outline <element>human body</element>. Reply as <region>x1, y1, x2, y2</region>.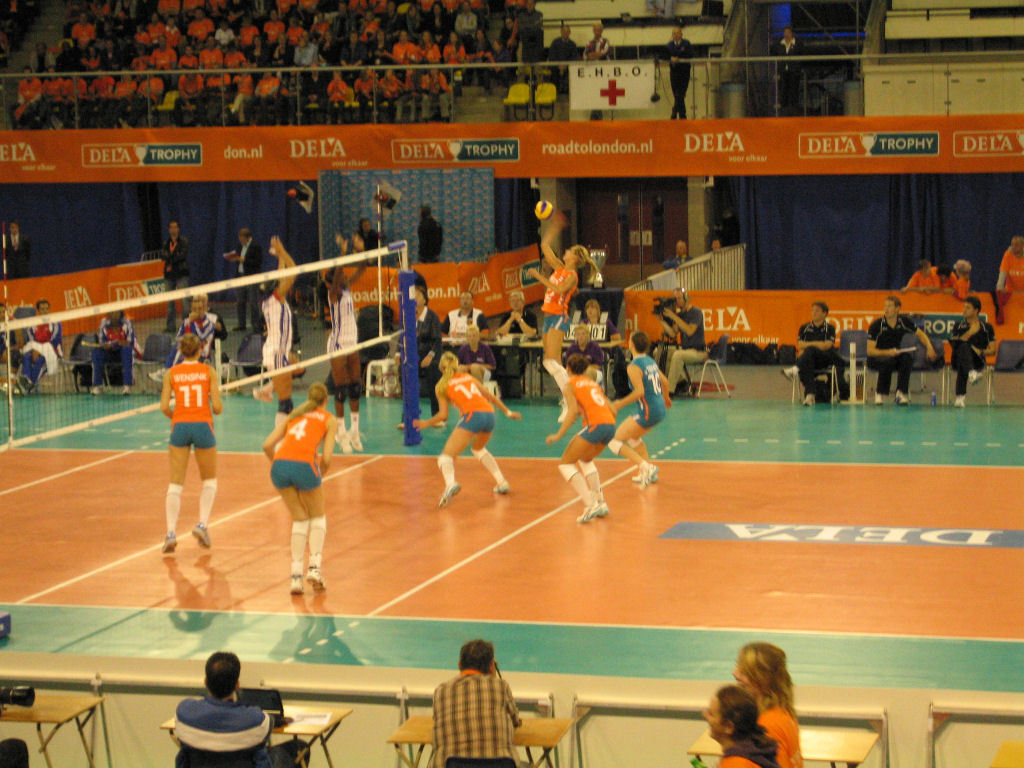
<region>326, 229, 371, 456</region>.
